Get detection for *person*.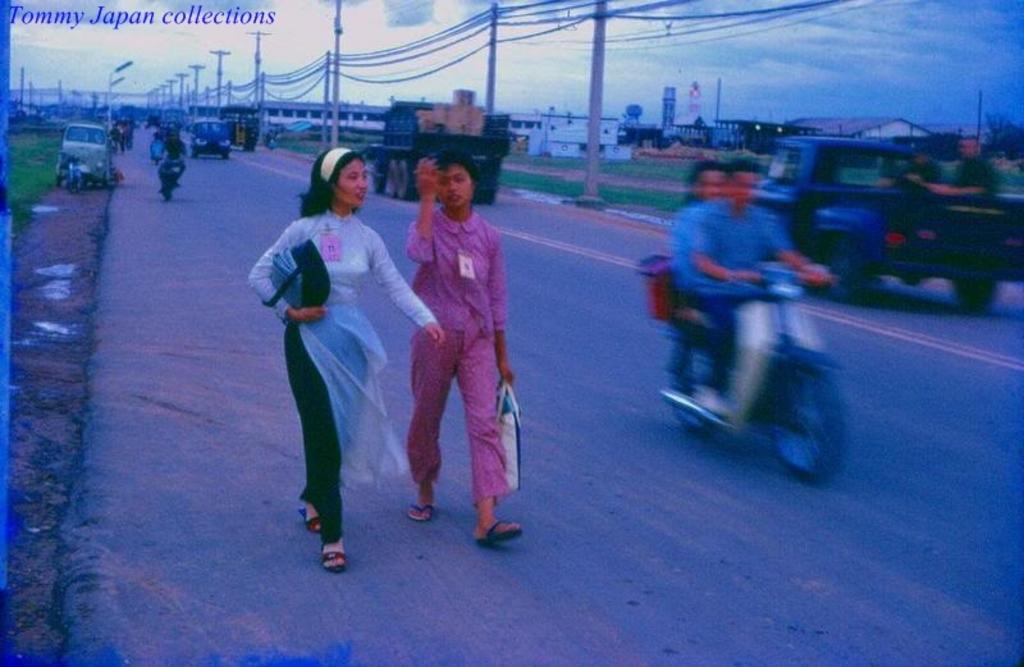
Detection: [x1=250, y1=143, x2=447, y2=563].
